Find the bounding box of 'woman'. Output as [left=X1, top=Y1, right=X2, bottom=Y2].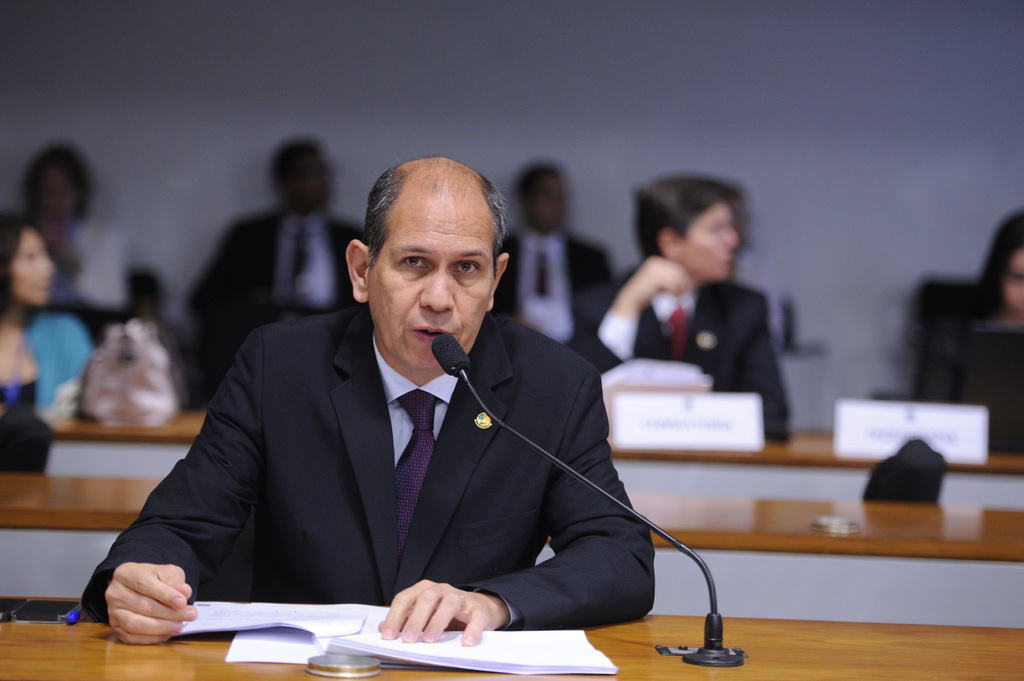
[left=0, top=216, right=92, bottom=411].
